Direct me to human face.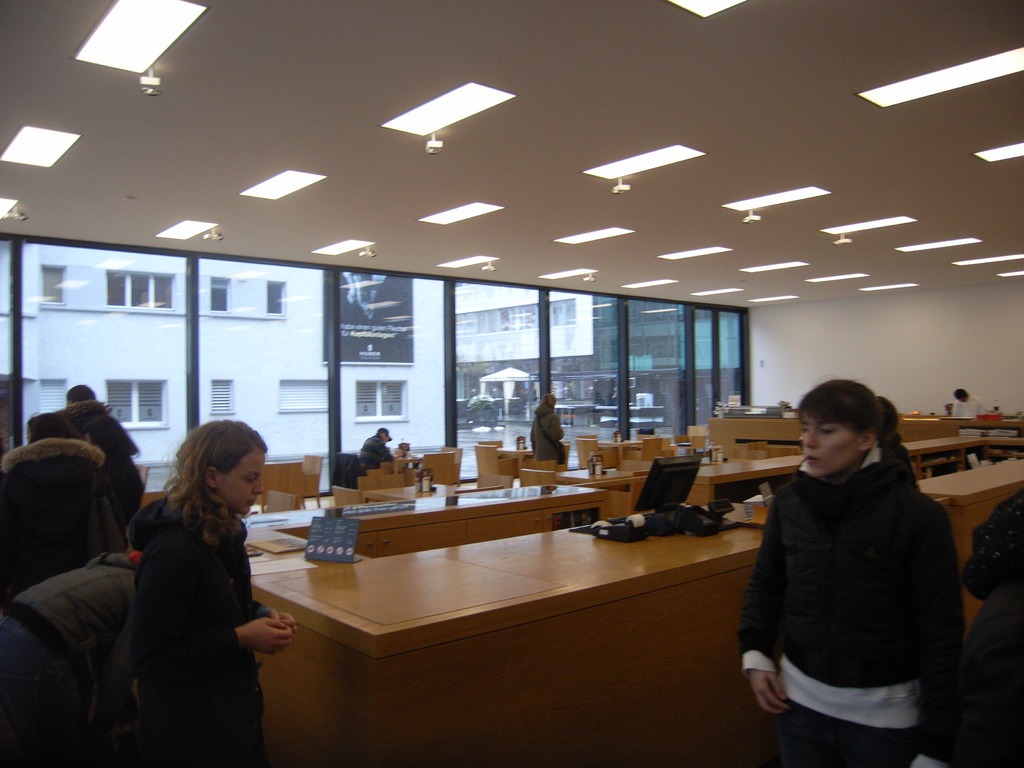
Direction: box(223, 452, 264, 513).
